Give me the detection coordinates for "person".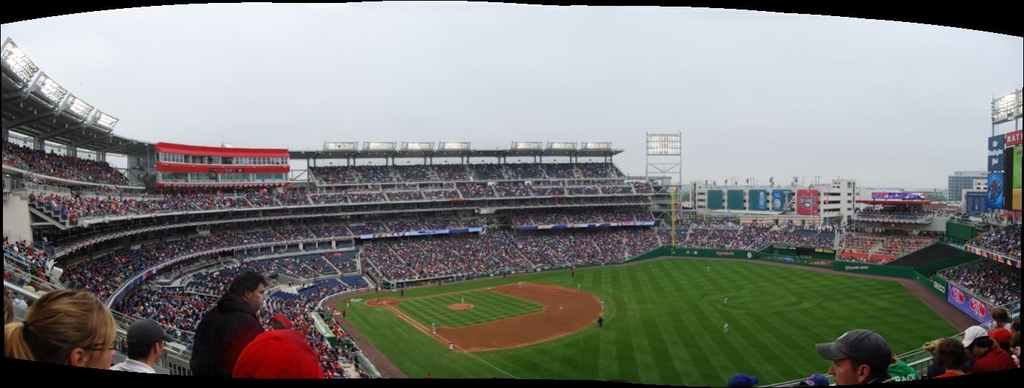
box(194, 275, 269, 387).
